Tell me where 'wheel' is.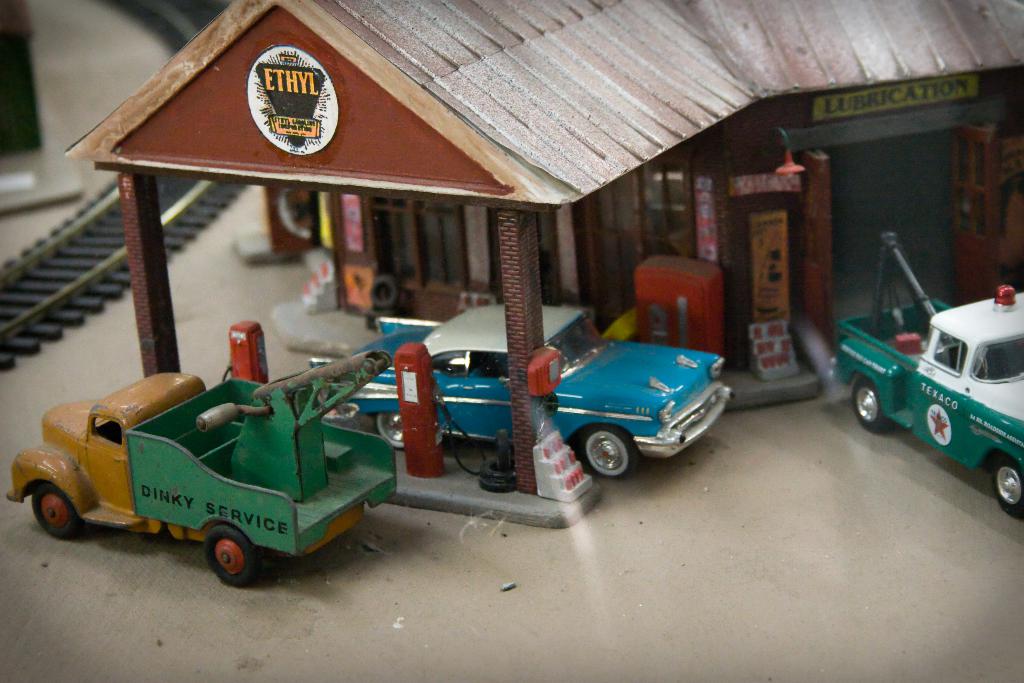
'wheel' is at <region>201, 520, 263, 583</region>.
